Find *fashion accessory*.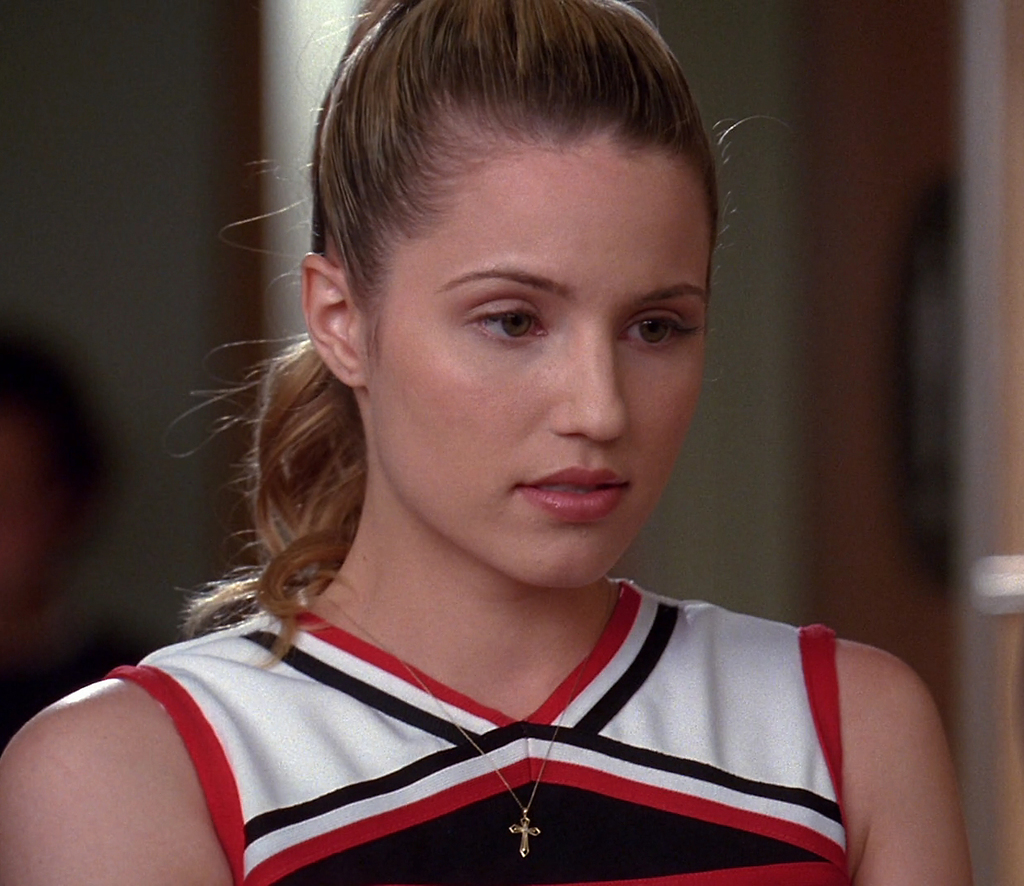
<bbox>329, 578, 610, 857</bbox>.
